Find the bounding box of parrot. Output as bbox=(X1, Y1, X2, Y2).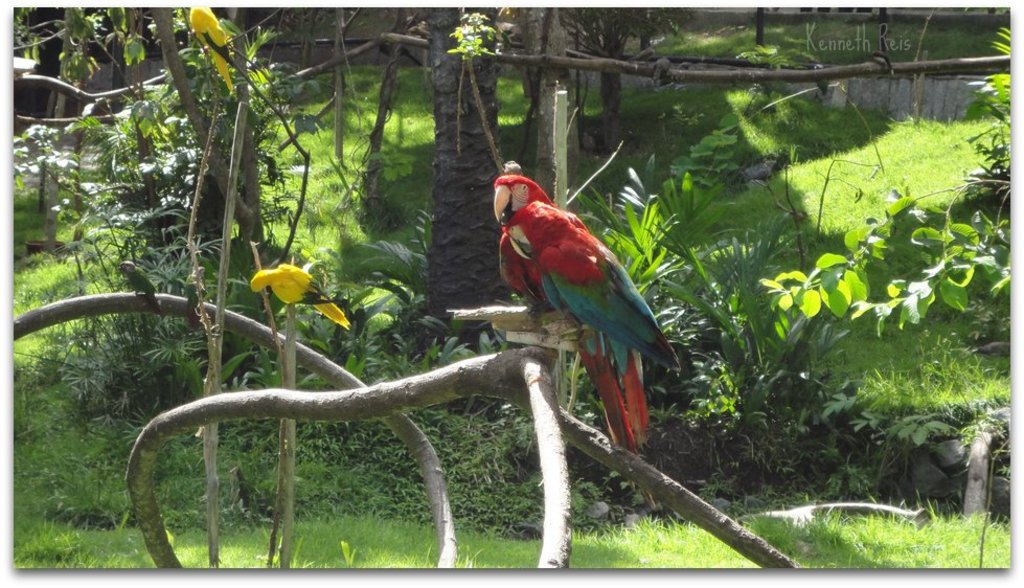
bbox=(185, 258, 206, 320).
